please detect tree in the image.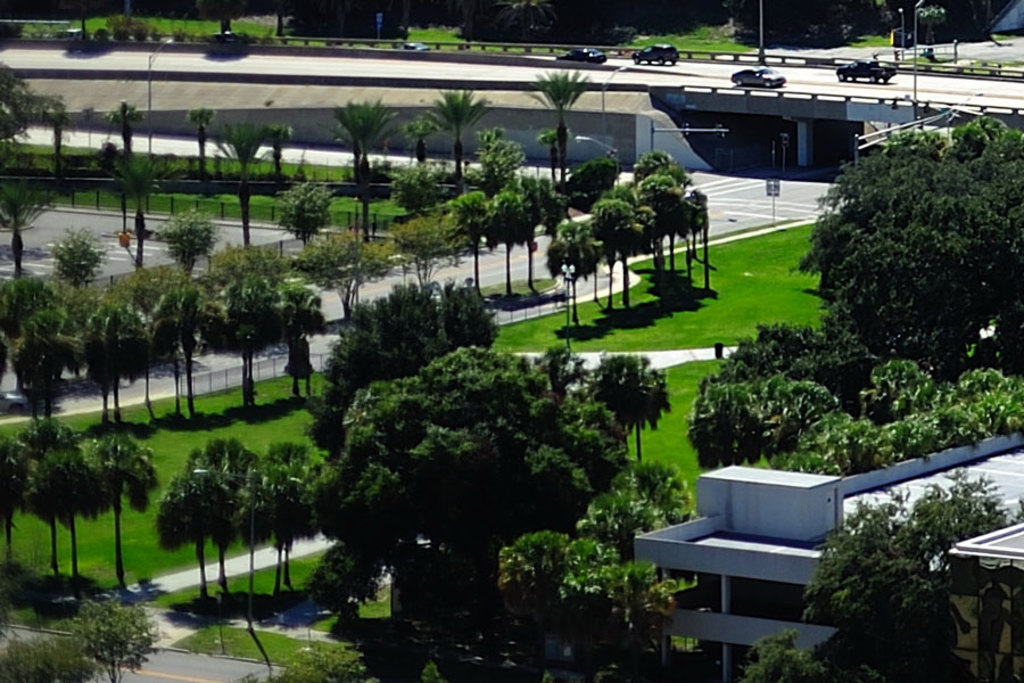
x1=19, y1=419, x2=88, y2=578.
